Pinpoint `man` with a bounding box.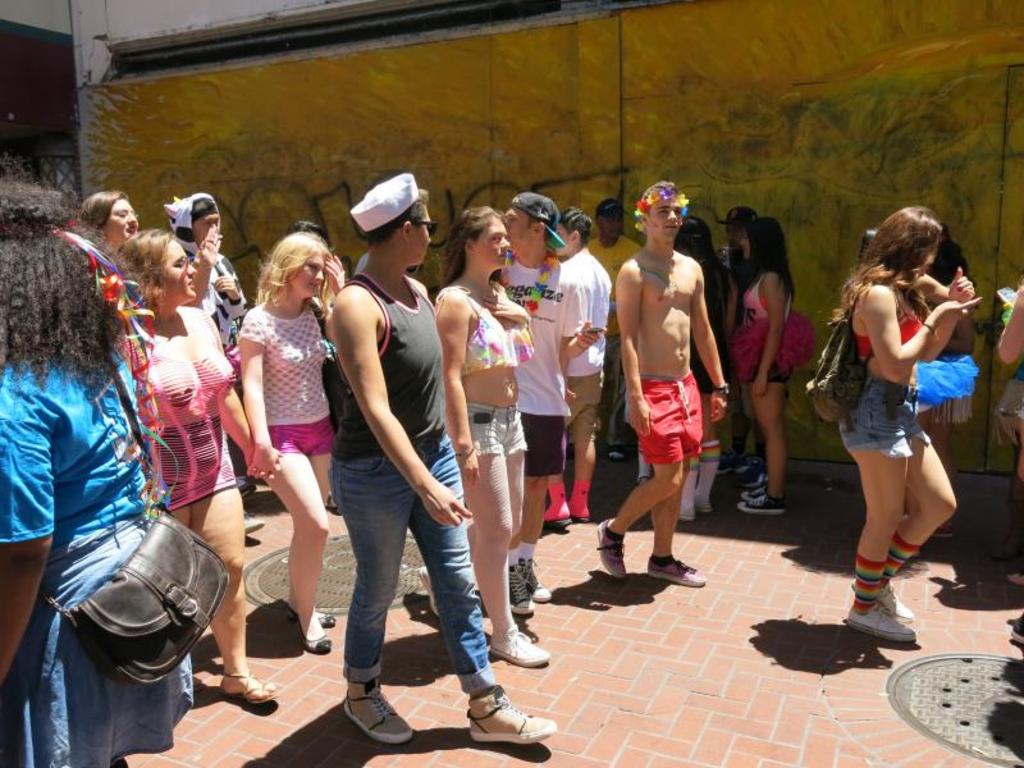
Rect(584, 198, 644, 462).
